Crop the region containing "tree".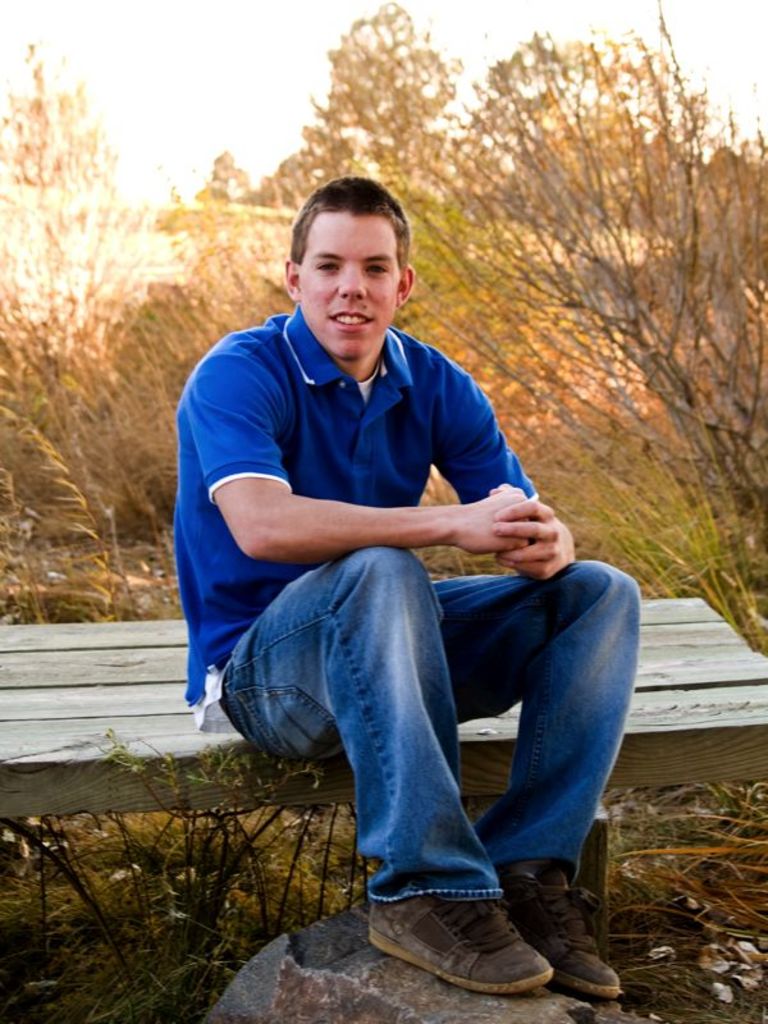
Crop region: (x1=273, y1=3, x2=512, y2=452).
